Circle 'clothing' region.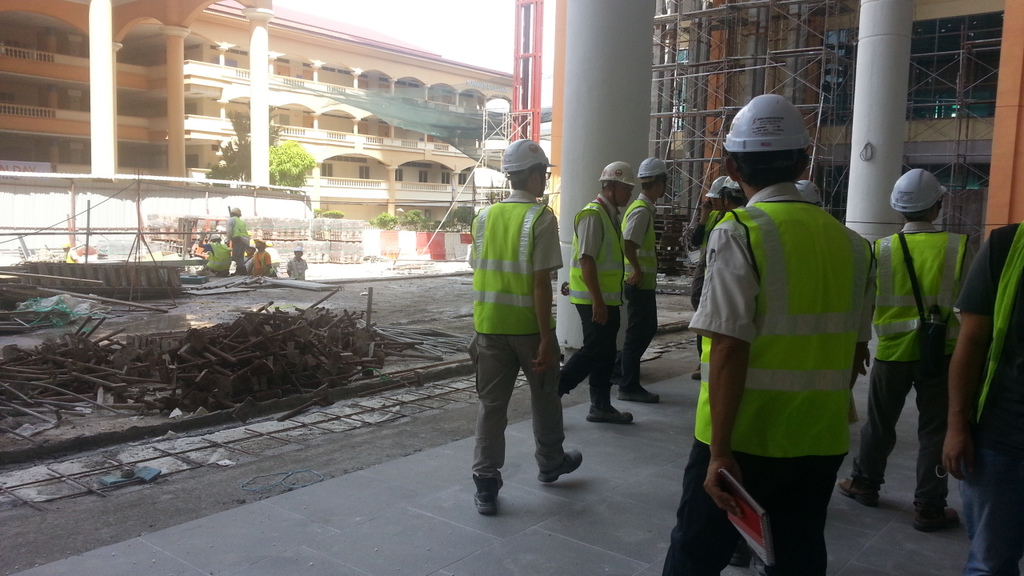
Region: {"left": 557, "top": 197, "right": 627, "bottom": 408}.
